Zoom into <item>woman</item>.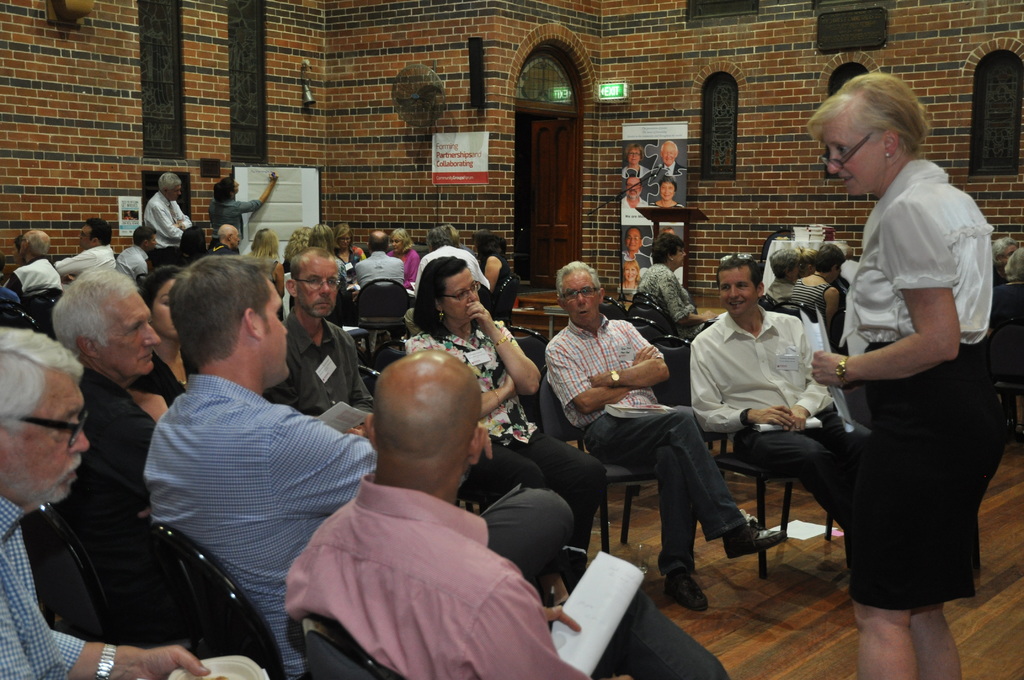
Zoom target: (625, 142, 649, 180).
